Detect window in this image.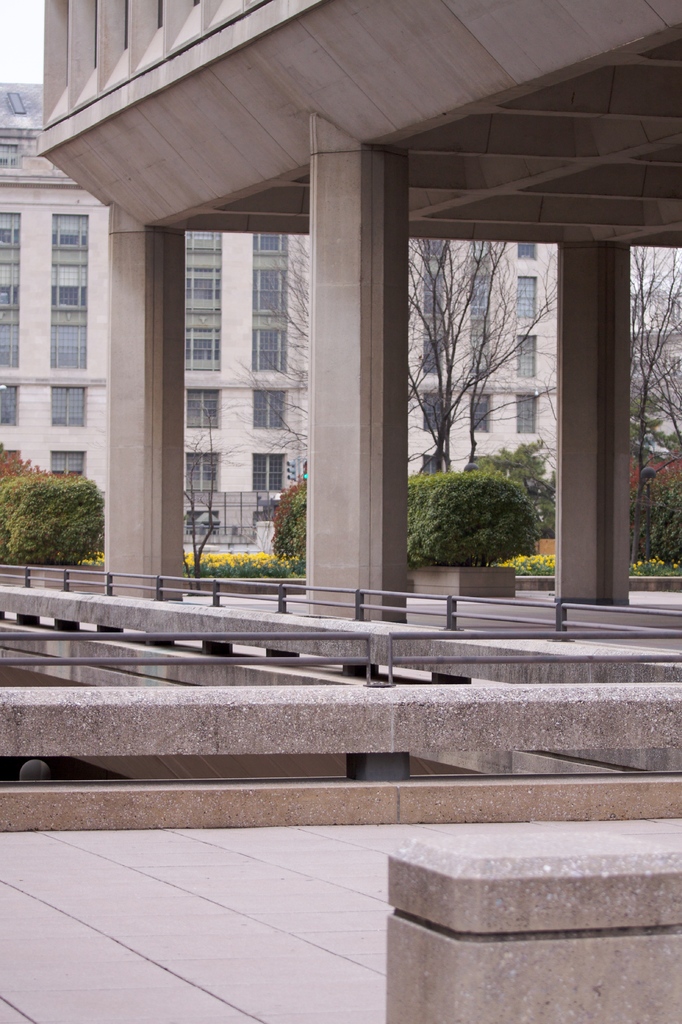
Detection: 516:340:540:378.
